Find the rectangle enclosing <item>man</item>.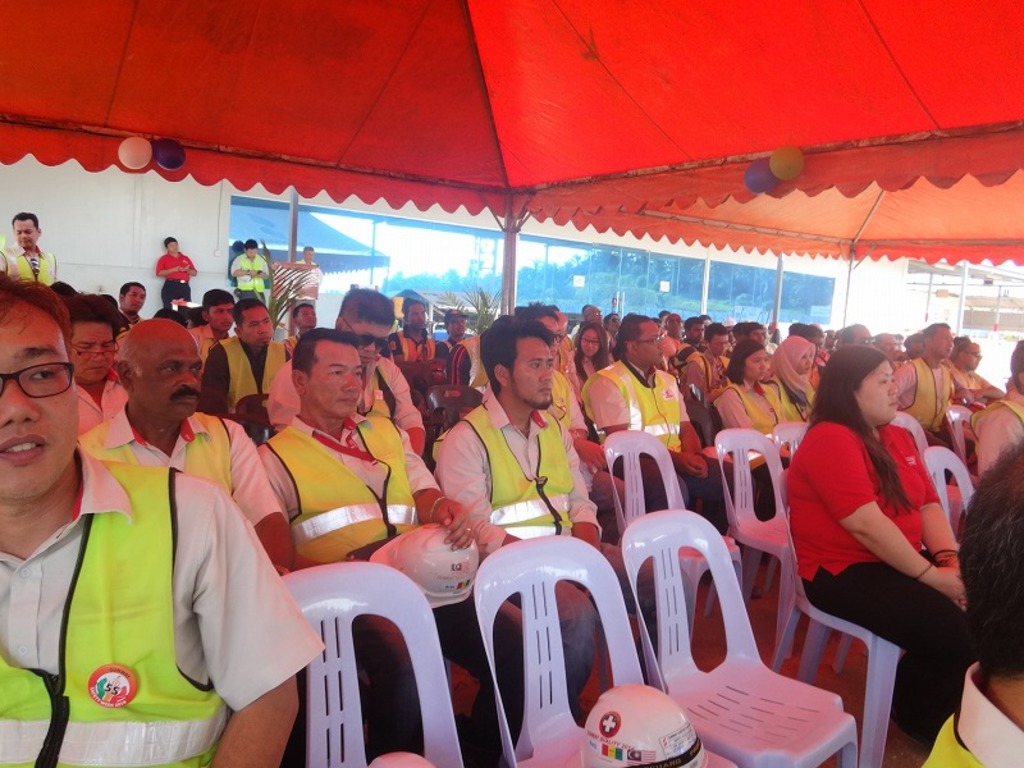
BBox(975, 342, 1023, 477).
